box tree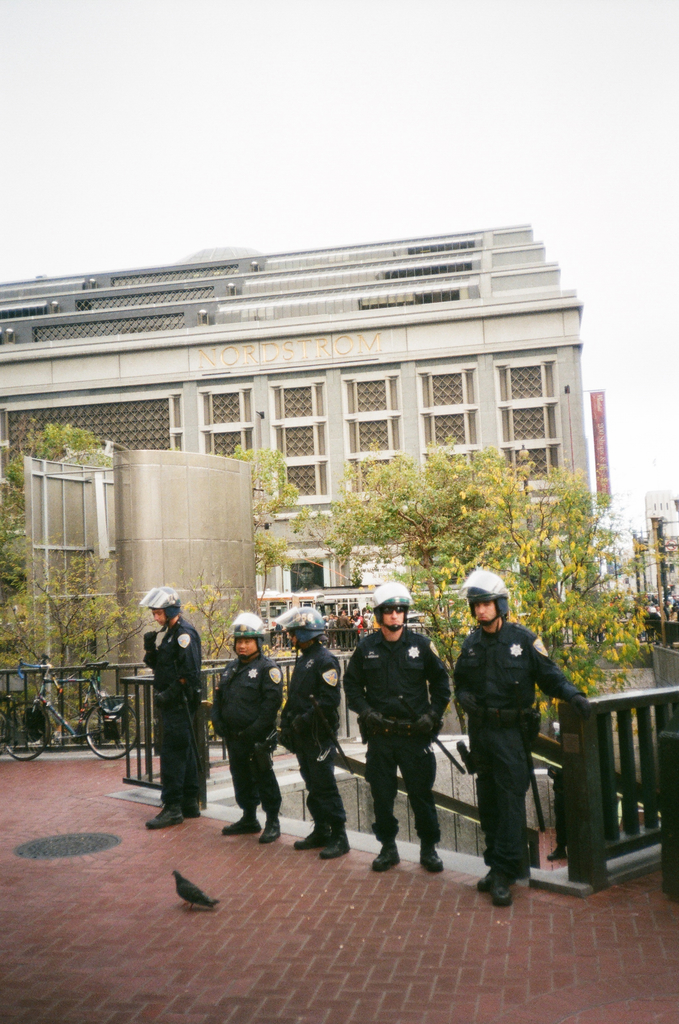
bbox=[297, 441, 653, 733]
